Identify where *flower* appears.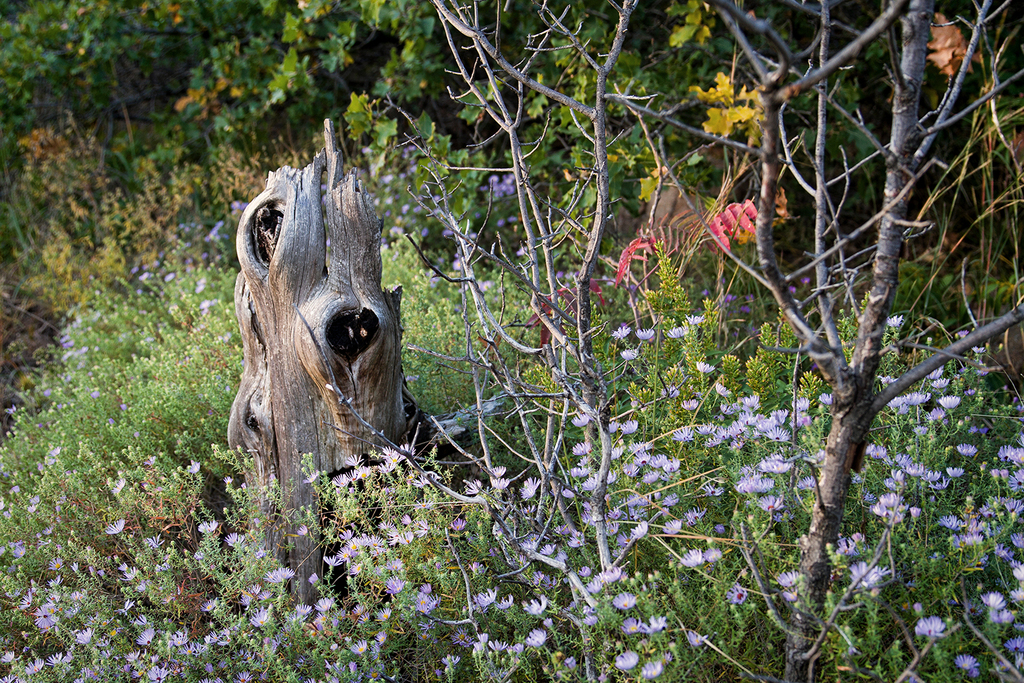
Appears at 210/220/225/247.
